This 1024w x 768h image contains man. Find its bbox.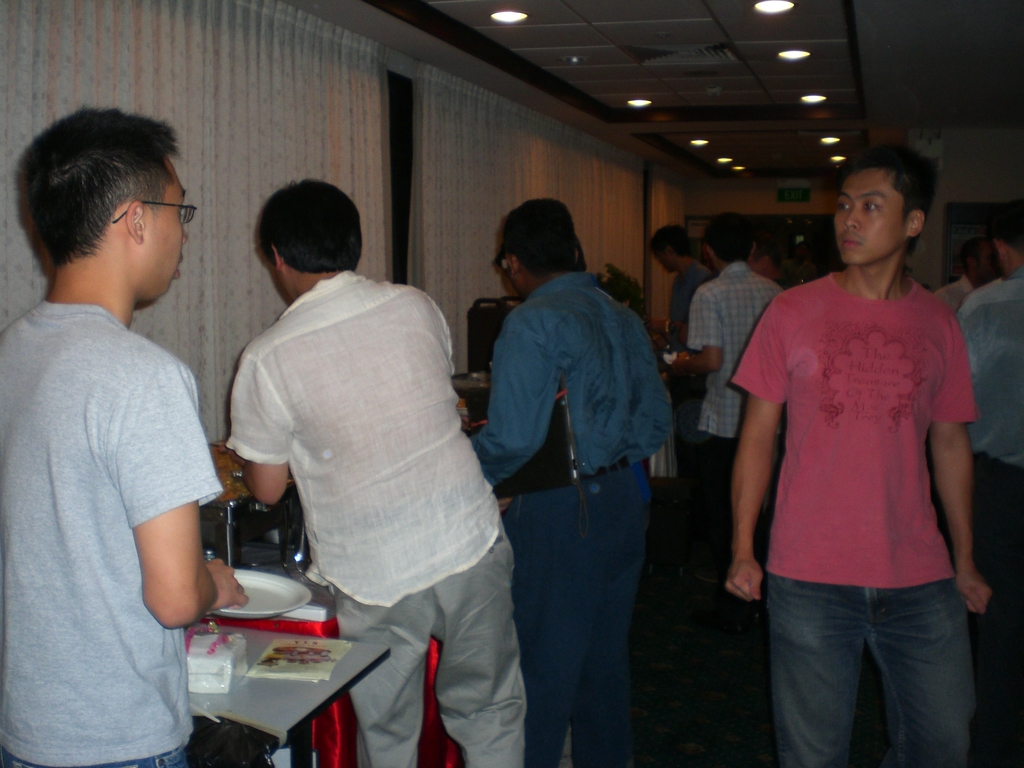
<region>469, 201, 674, 767</region>.
